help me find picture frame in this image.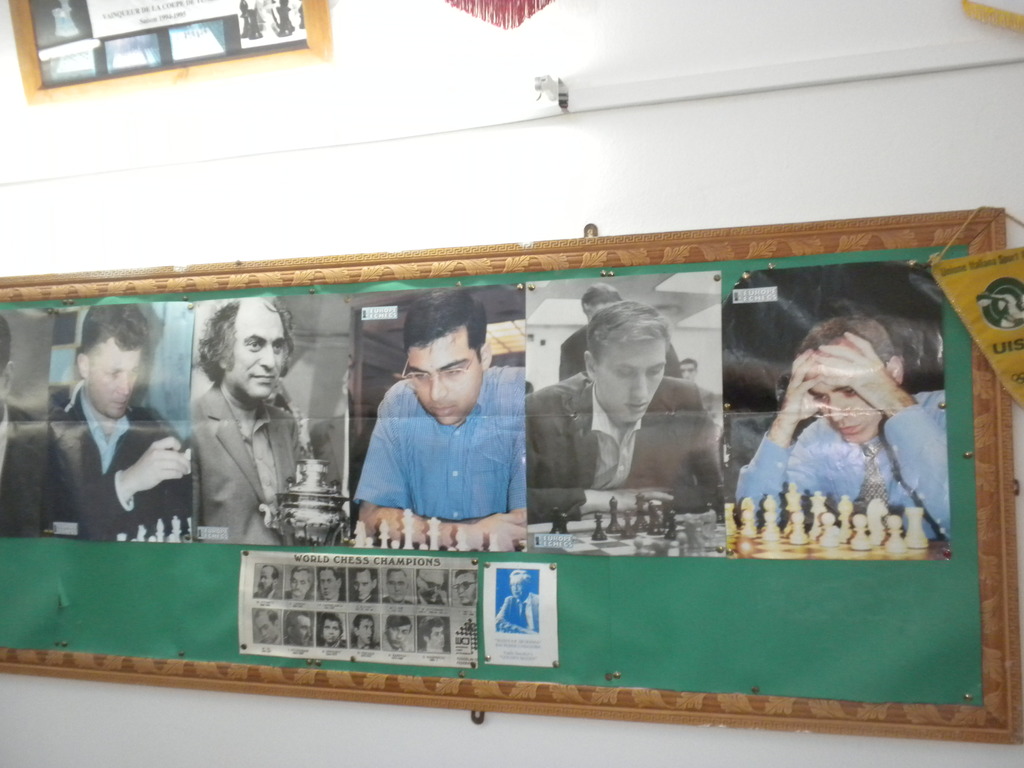
Found it: [x1=6, y1=0, x2=335, y2=109].
